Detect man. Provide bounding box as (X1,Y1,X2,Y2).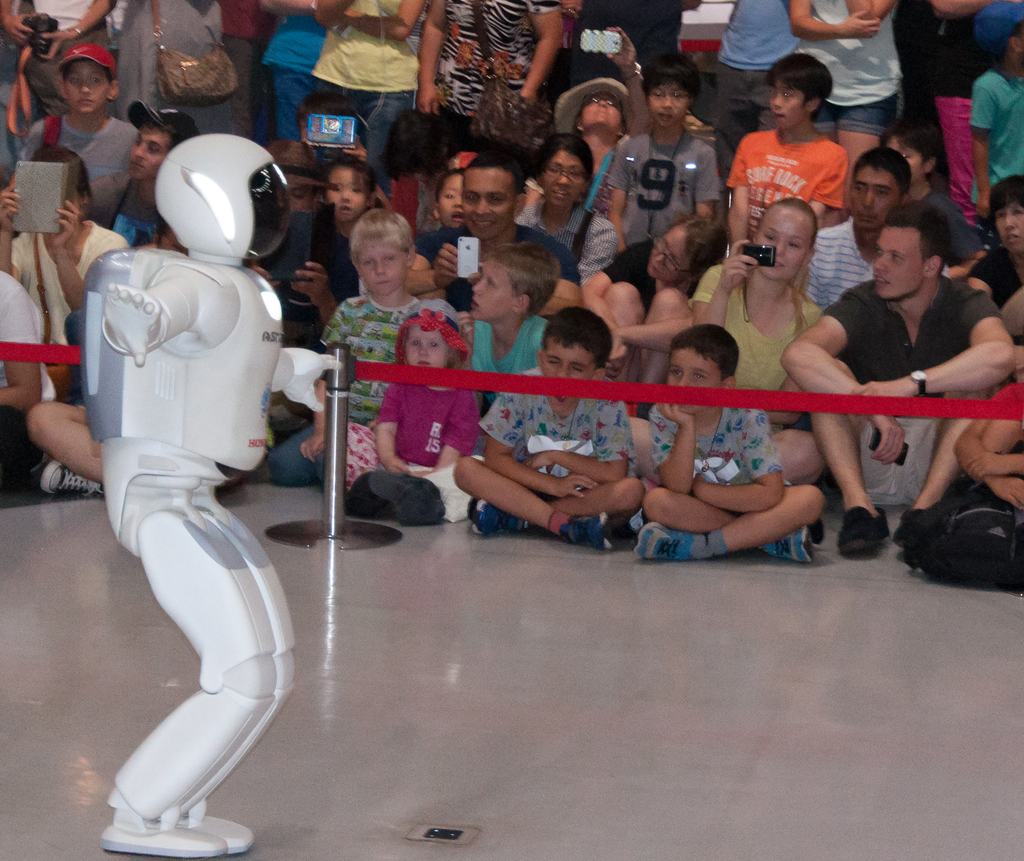
(413,0,565,144).
